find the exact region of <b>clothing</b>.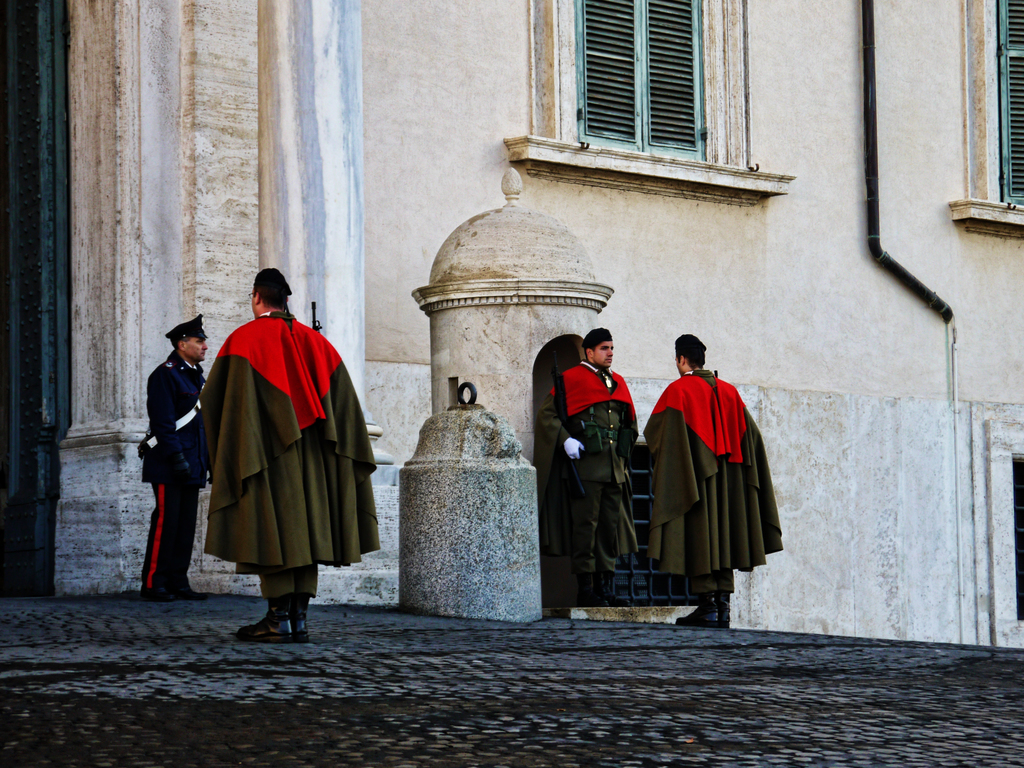
Exact region: bbox(639, 363, 789, 609).
